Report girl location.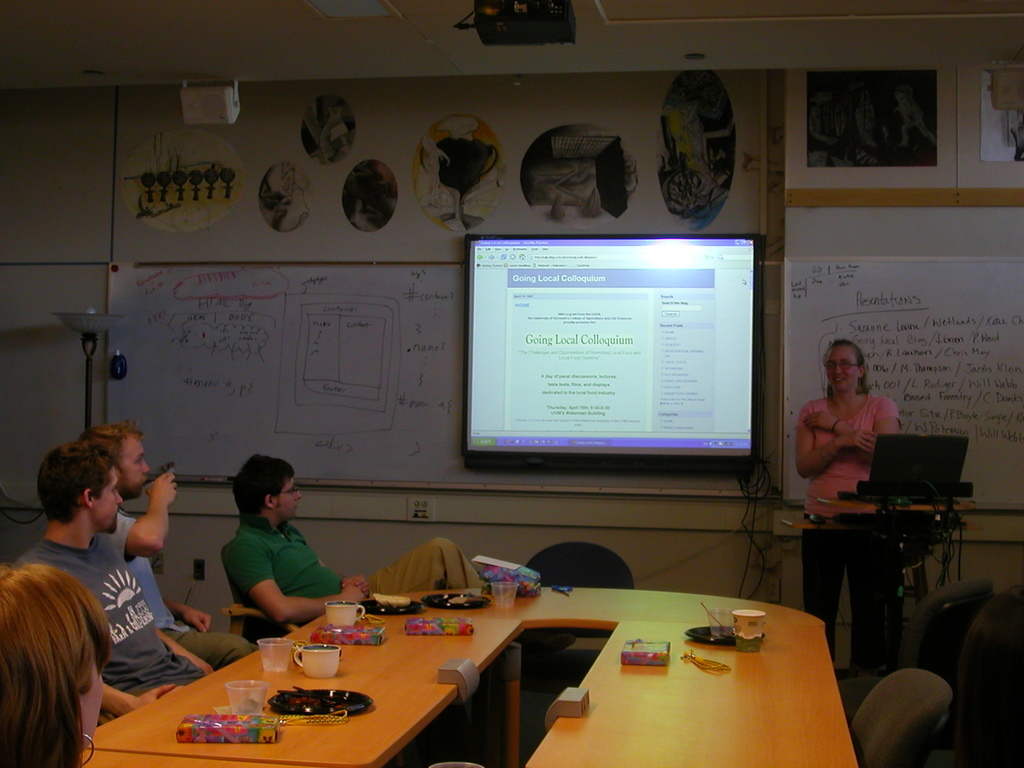
Report: box(0, 557, 114, 767).
